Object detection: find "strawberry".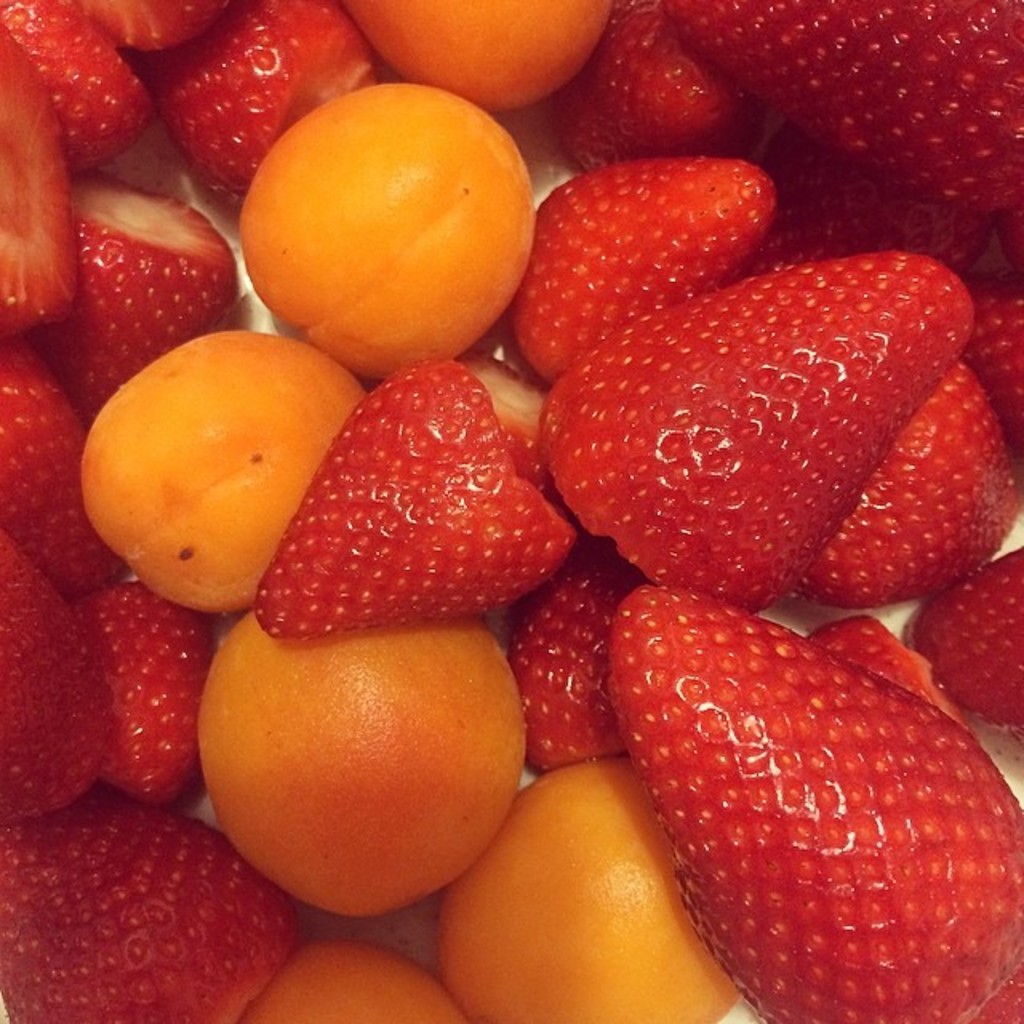
[0,0,147,178].
